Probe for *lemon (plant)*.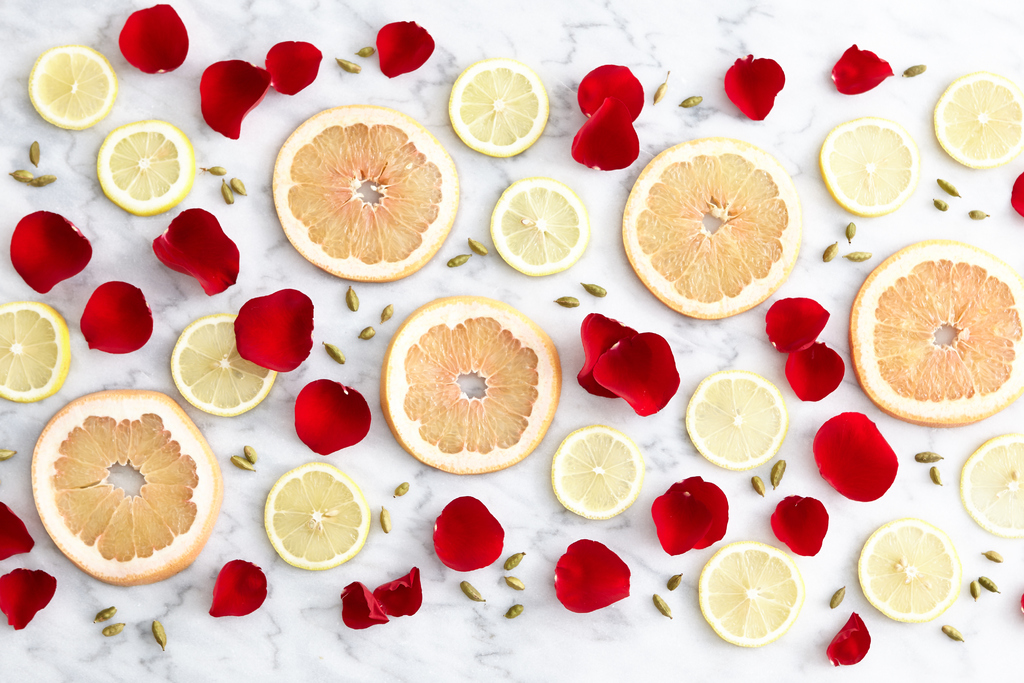
Probe result: <bbox>689, 370, 790, 473</bbox>.
